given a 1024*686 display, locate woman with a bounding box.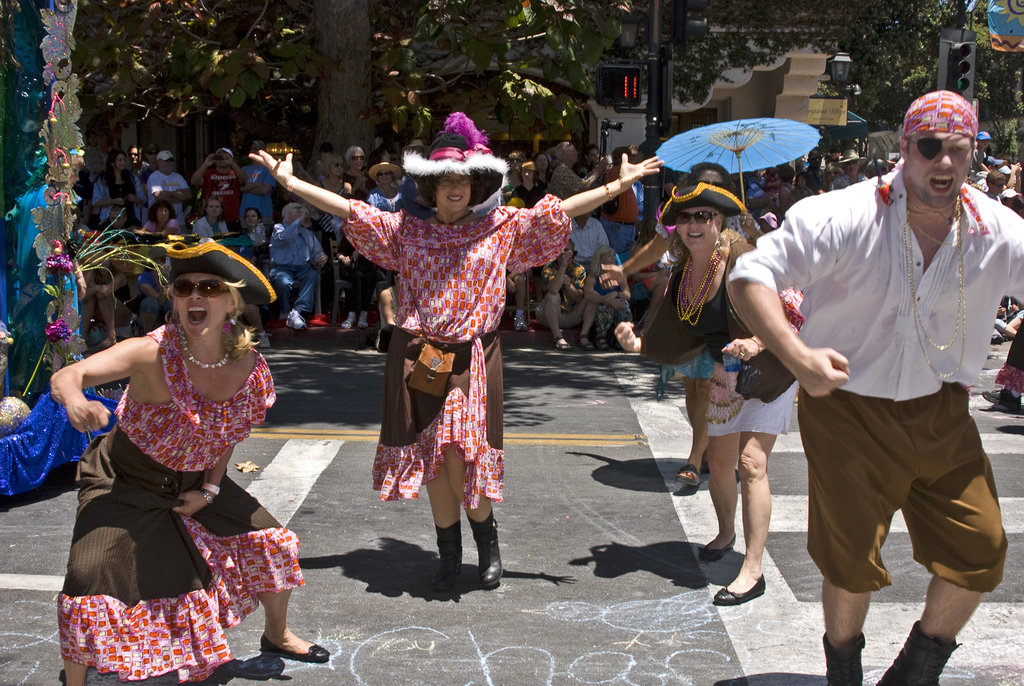
Located: 196:197:235:256.
